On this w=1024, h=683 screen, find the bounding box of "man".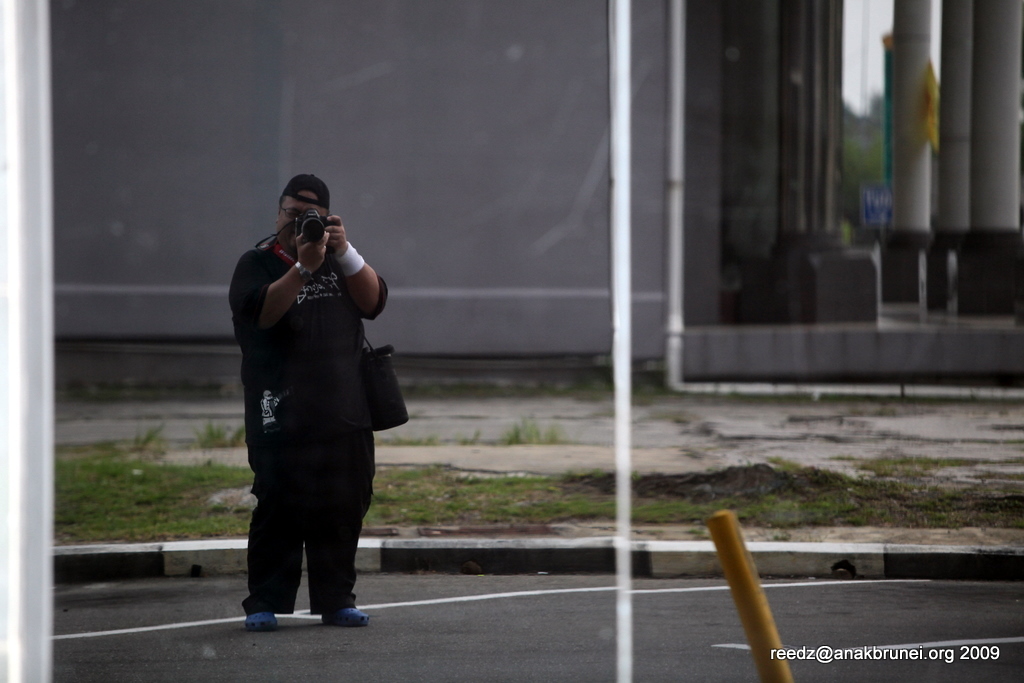
Bounding box: (211,183,402,634).
